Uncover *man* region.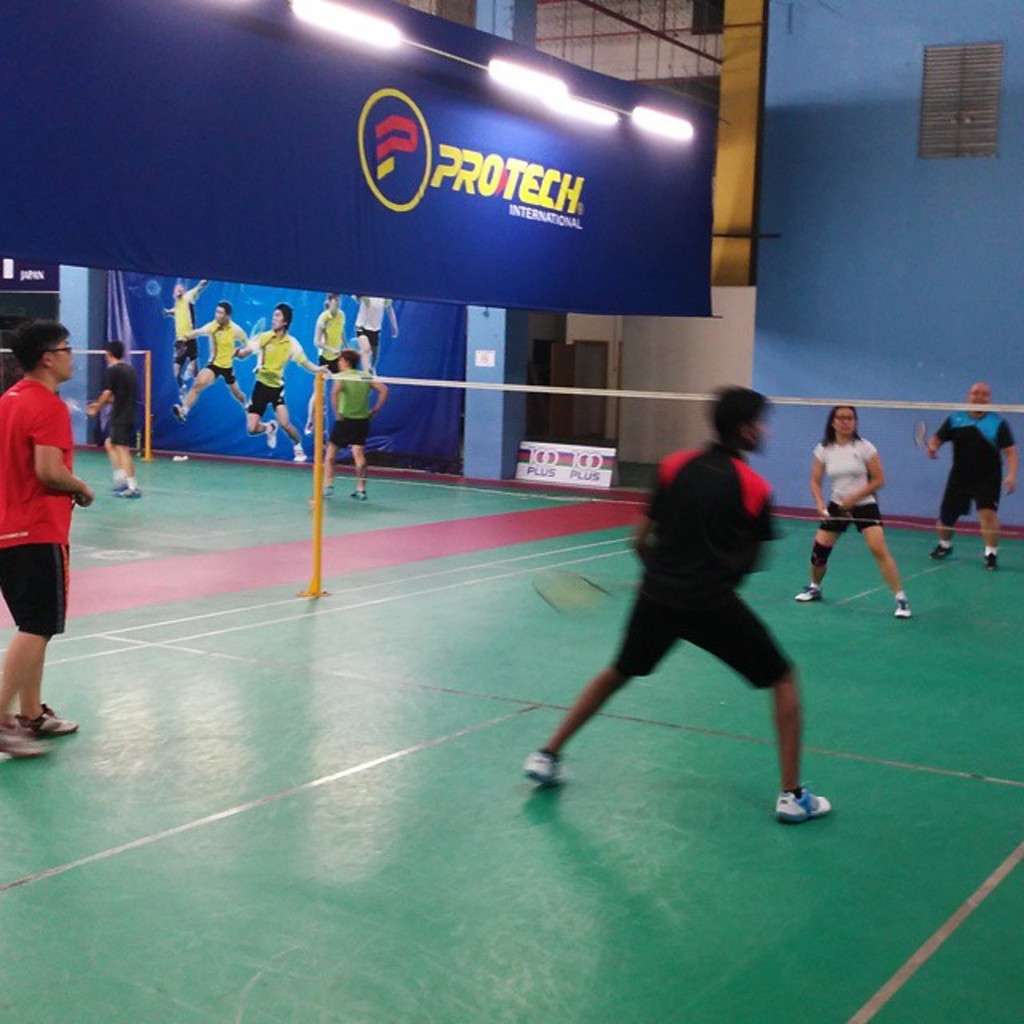
Uncovered: [523, 402, 850, 827].
